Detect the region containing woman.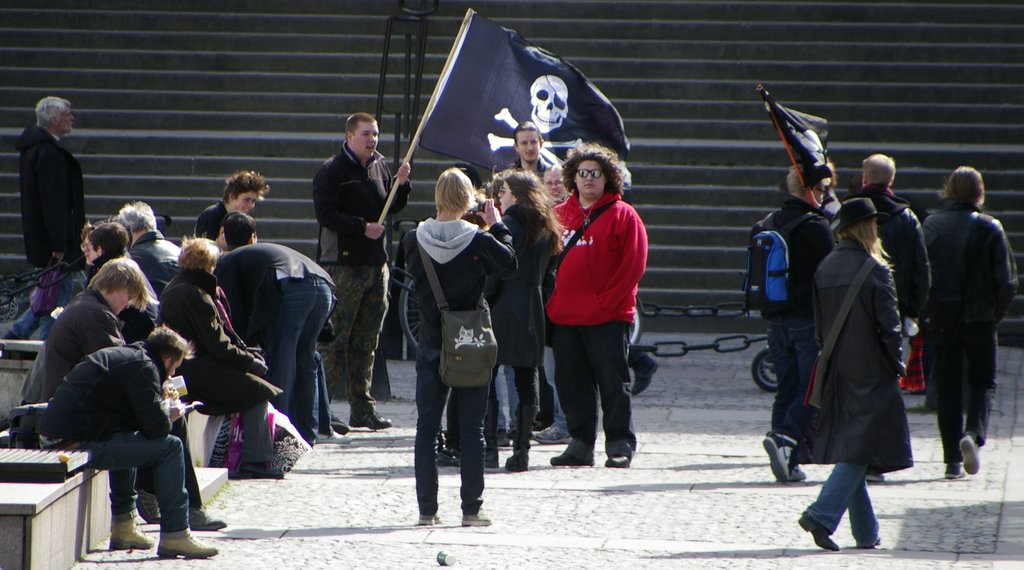
detection(788, 207, 913, 553).
